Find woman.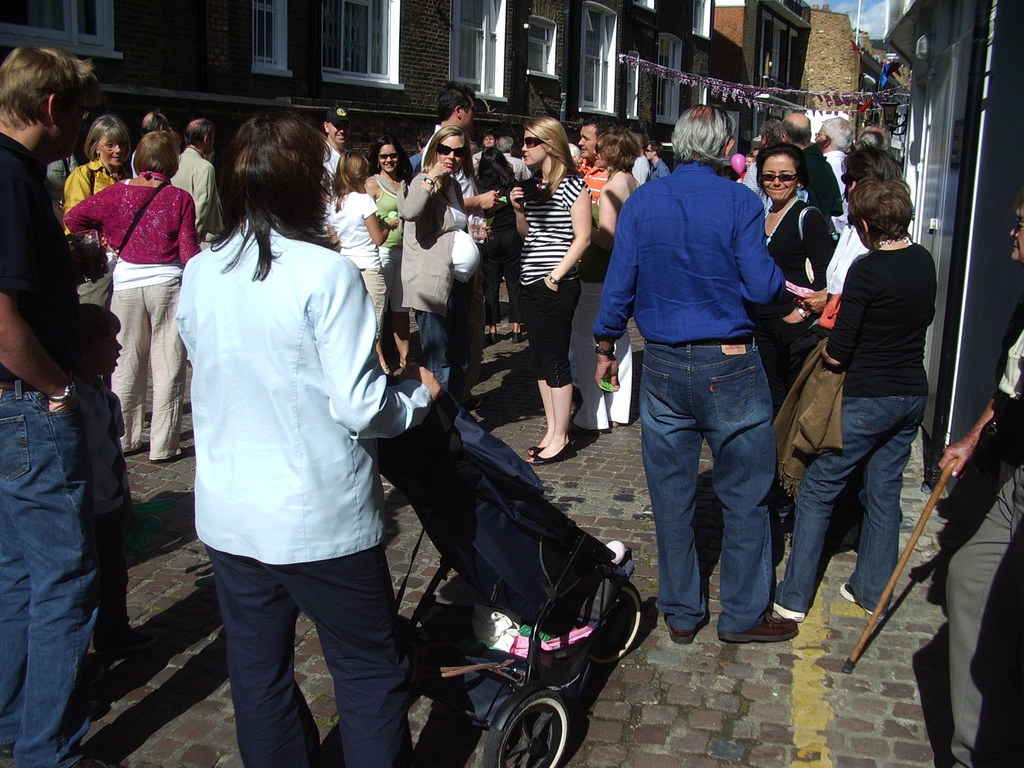
[65, 131, 202, 464].
